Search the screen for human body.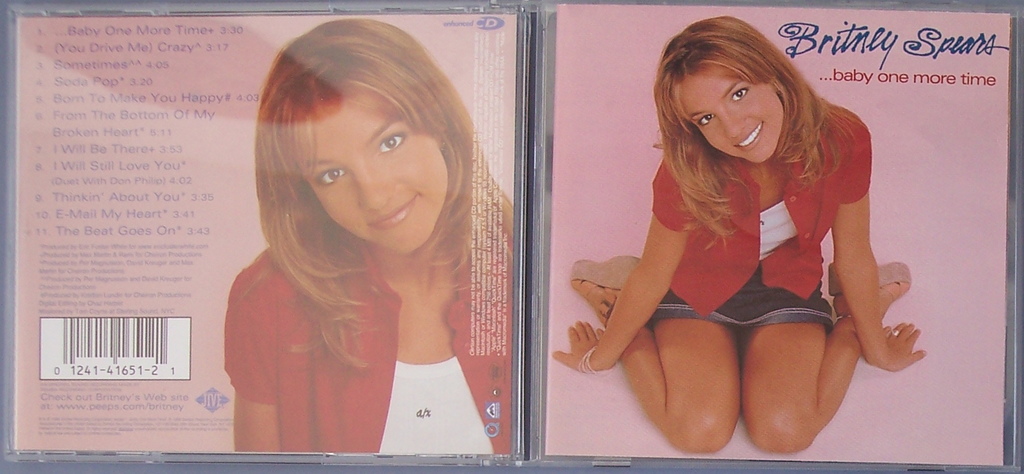
Found at BBox(579, 63, 909, 423).
